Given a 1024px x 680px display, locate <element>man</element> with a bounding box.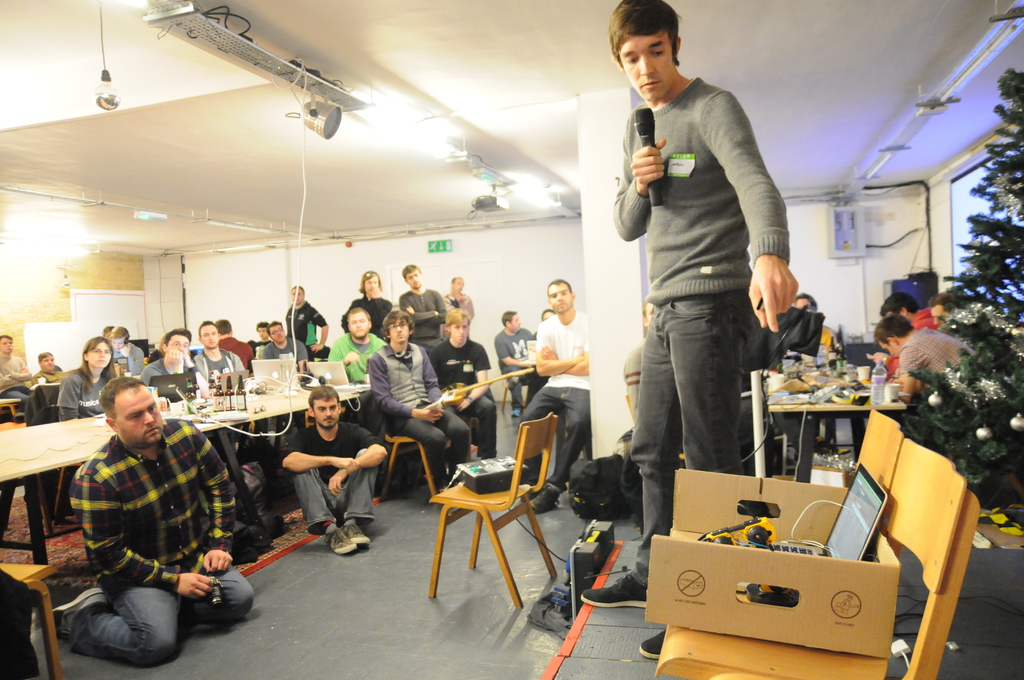
Located: <region>283, 382, 387, 553</region>.
